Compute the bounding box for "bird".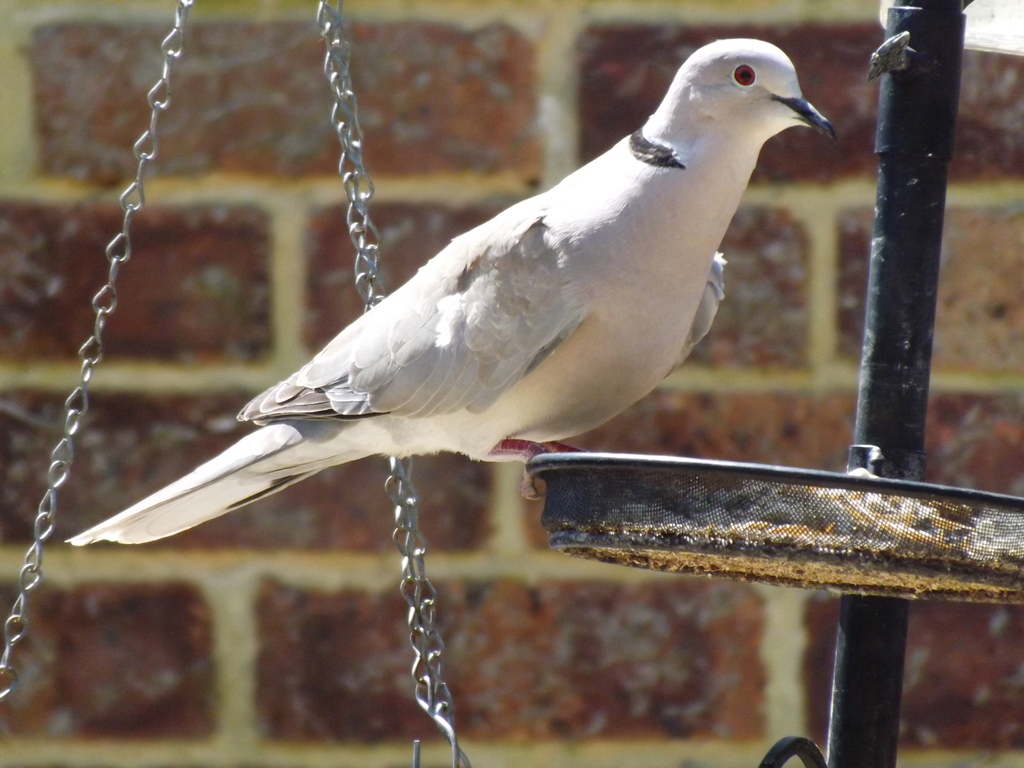
bbox=(55, 38, 819, 577).
